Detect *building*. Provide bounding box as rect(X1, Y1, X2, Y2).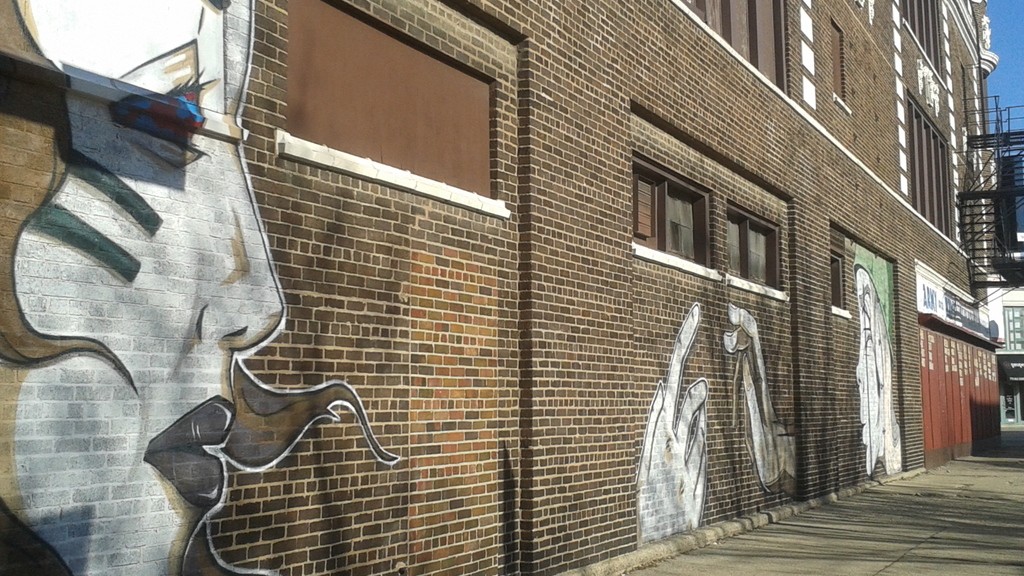
rect(0, 0, 1023, 575).
